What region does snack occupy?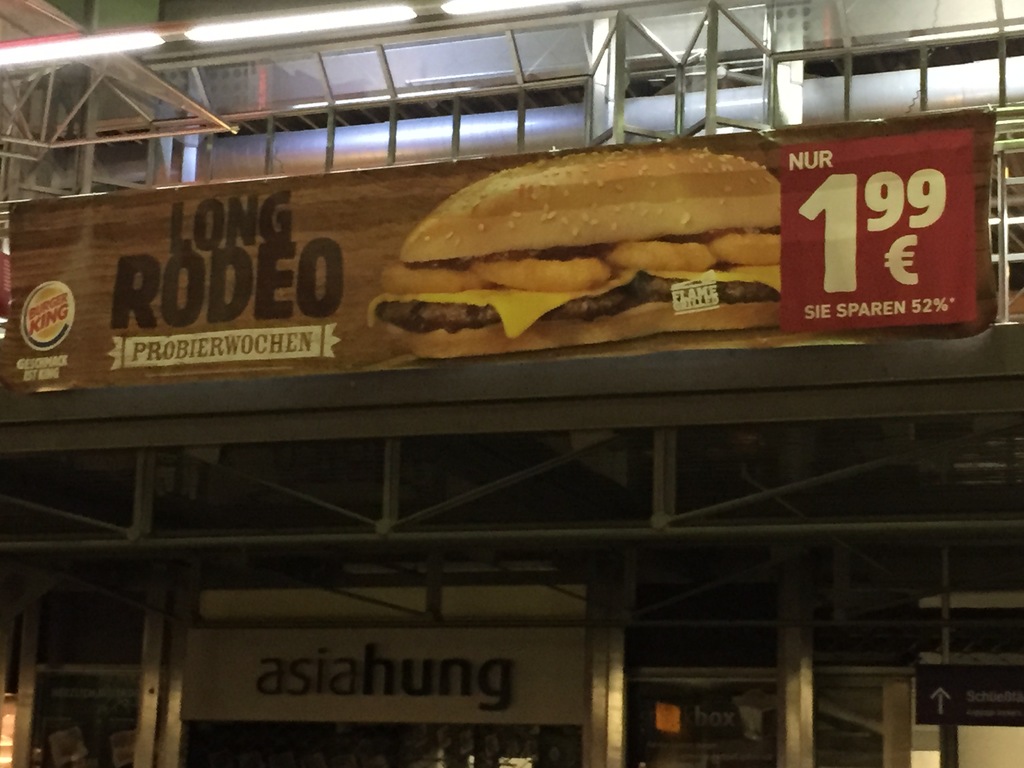
region(359, 141, 780, 358).
